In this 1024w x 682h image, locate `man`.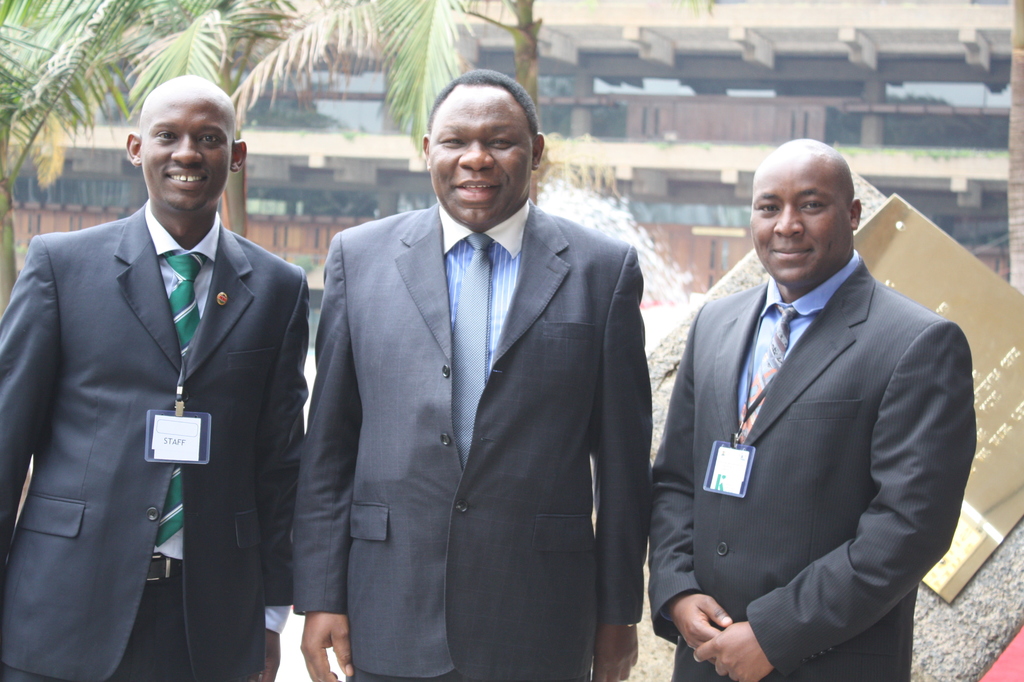
Bounding box: Rect(646, 116, 975, 681).
